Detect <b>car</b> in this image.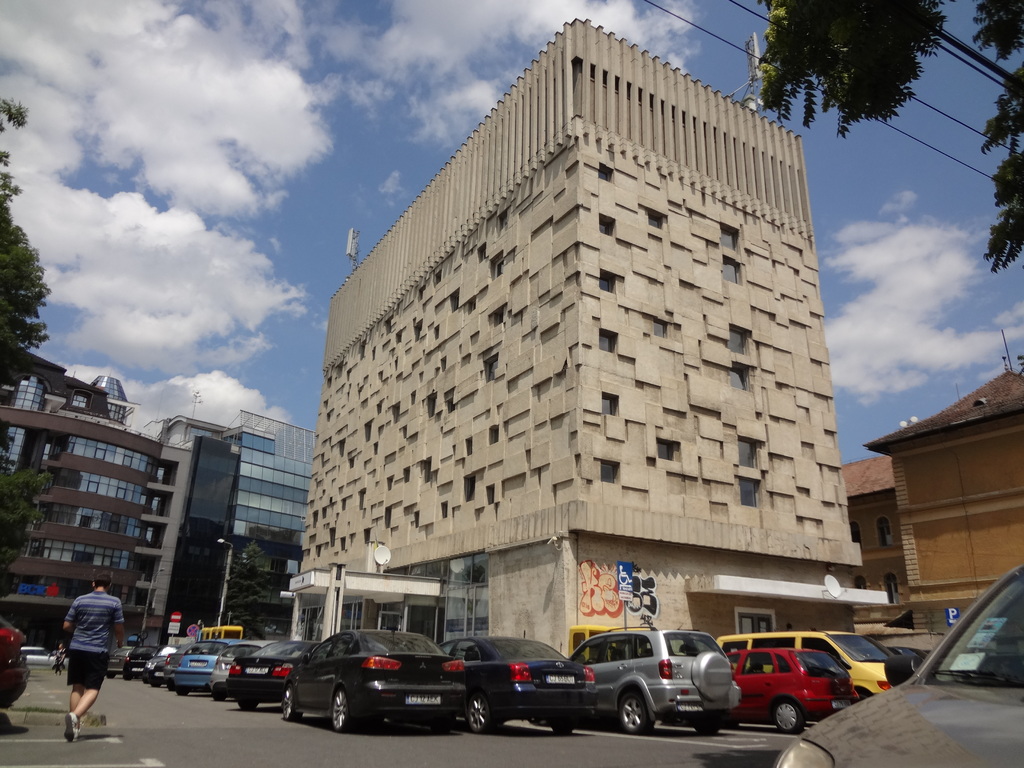
Detection: [0, 611, 28, 707].
